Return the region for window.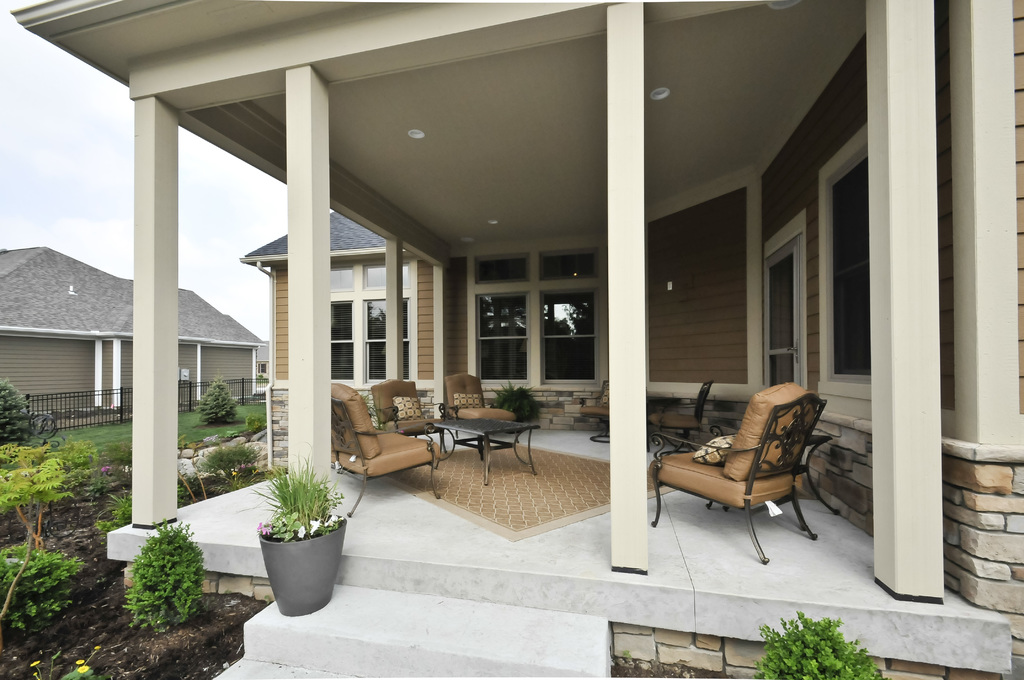
bbox(326, 295, 406, 378).
